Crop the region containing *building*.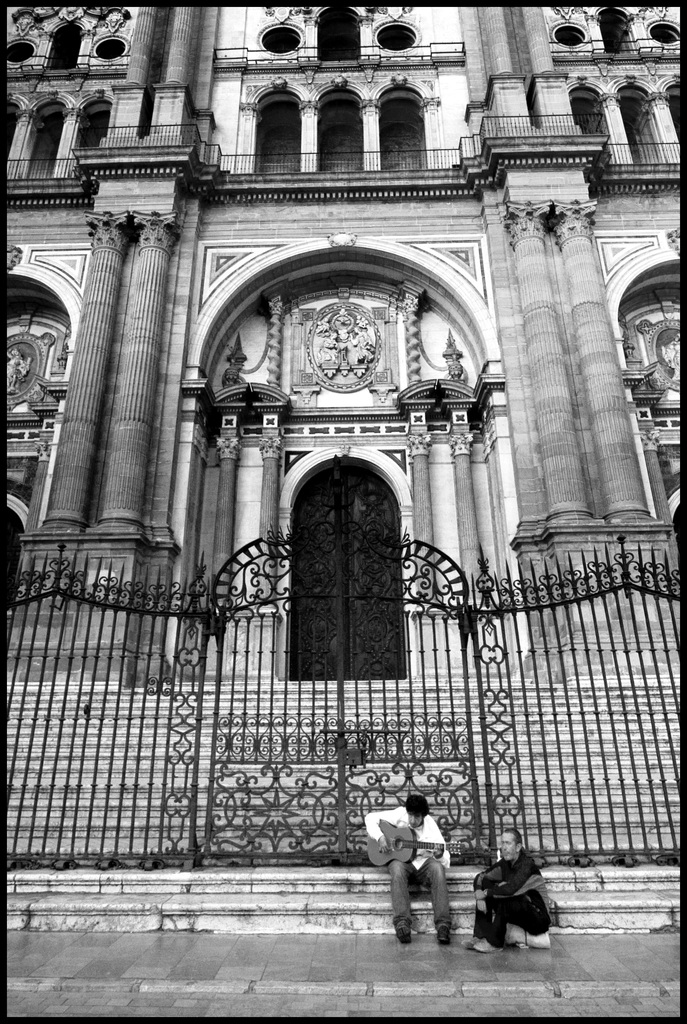
Crop region: 1,4,682,856.
